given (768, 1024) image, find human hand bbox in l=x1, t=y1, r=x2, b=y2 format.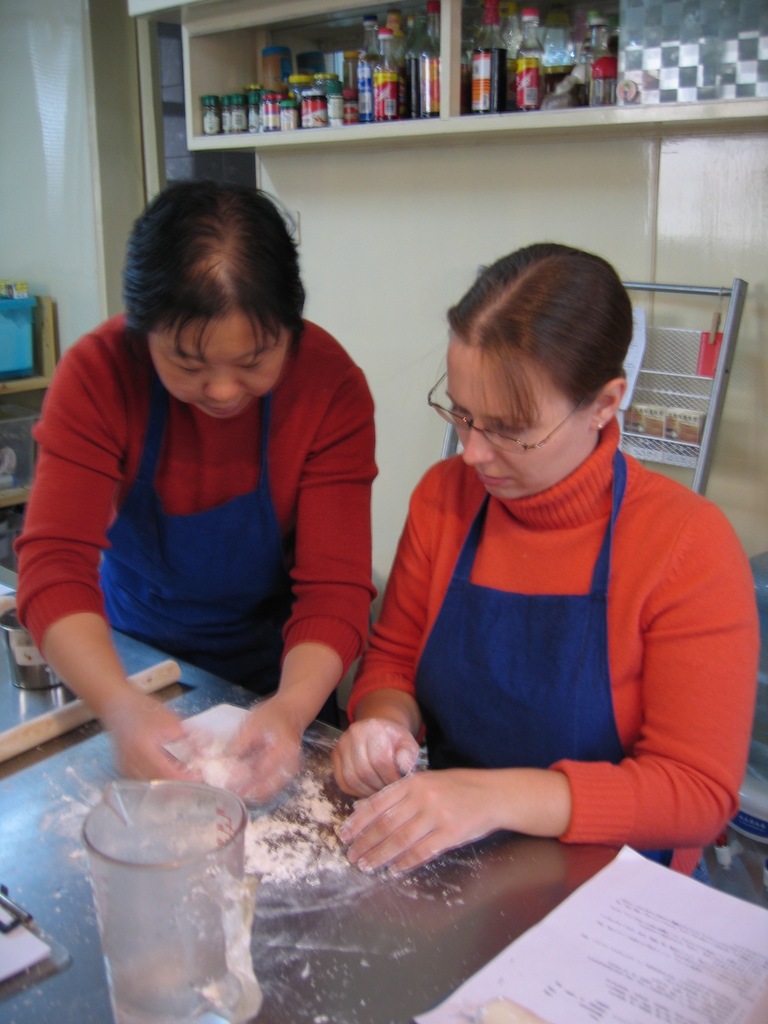
l=209, t=700, r=307, b=804.
